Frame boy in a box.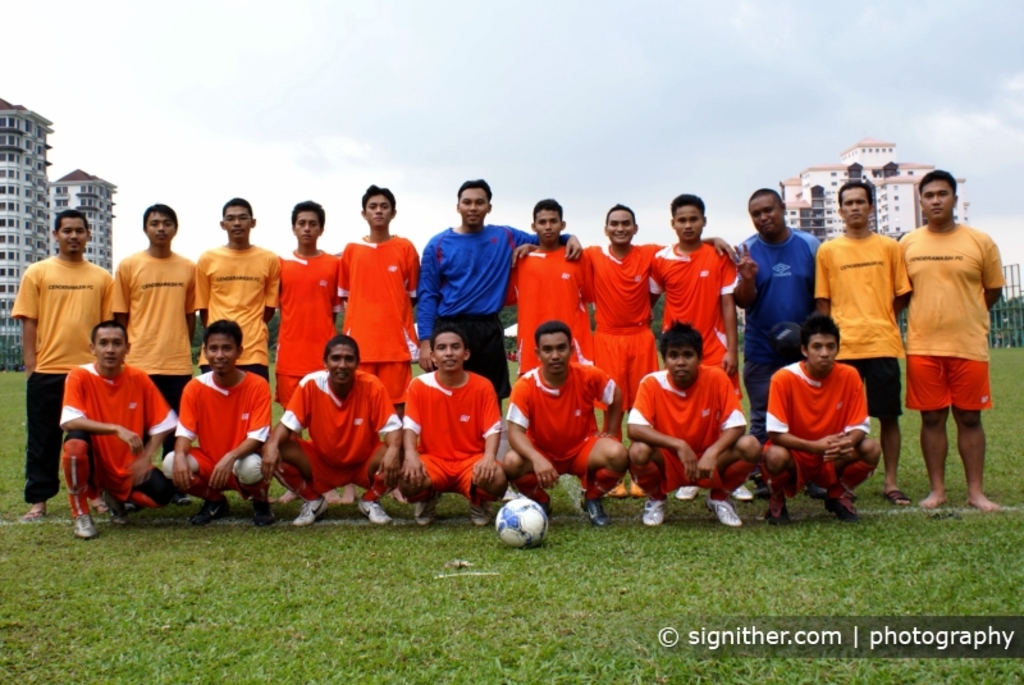
627 321 762 529.
